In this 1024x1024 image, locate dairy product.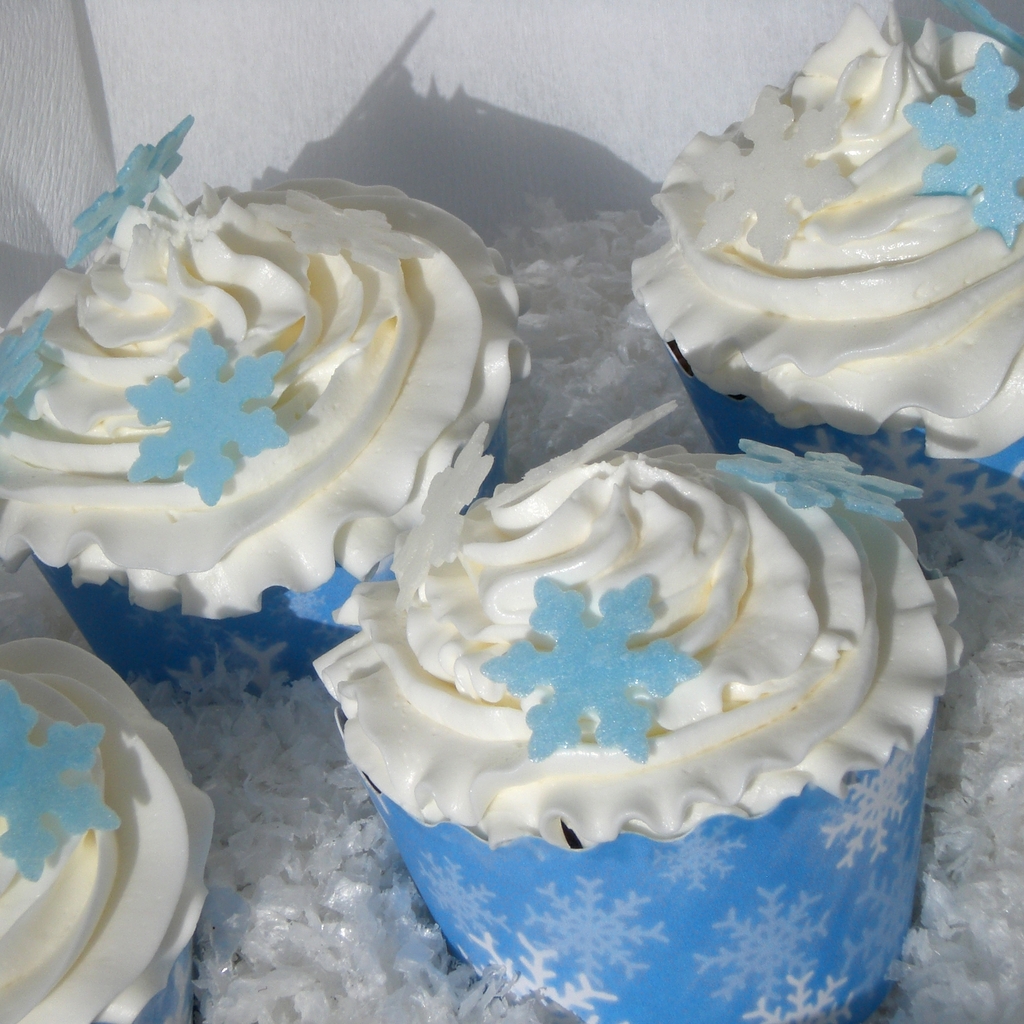
Bounding box: (left=314, top=451, right=964, bottom=846).
